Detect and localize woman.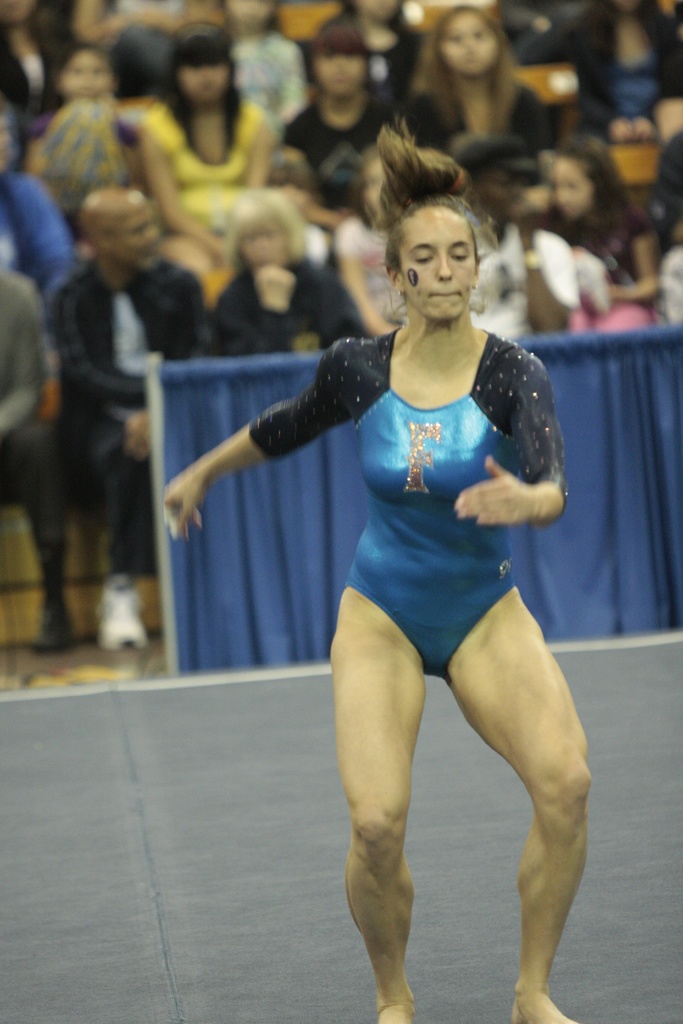
Localized at BBox(202, 164, 609, 1011).
